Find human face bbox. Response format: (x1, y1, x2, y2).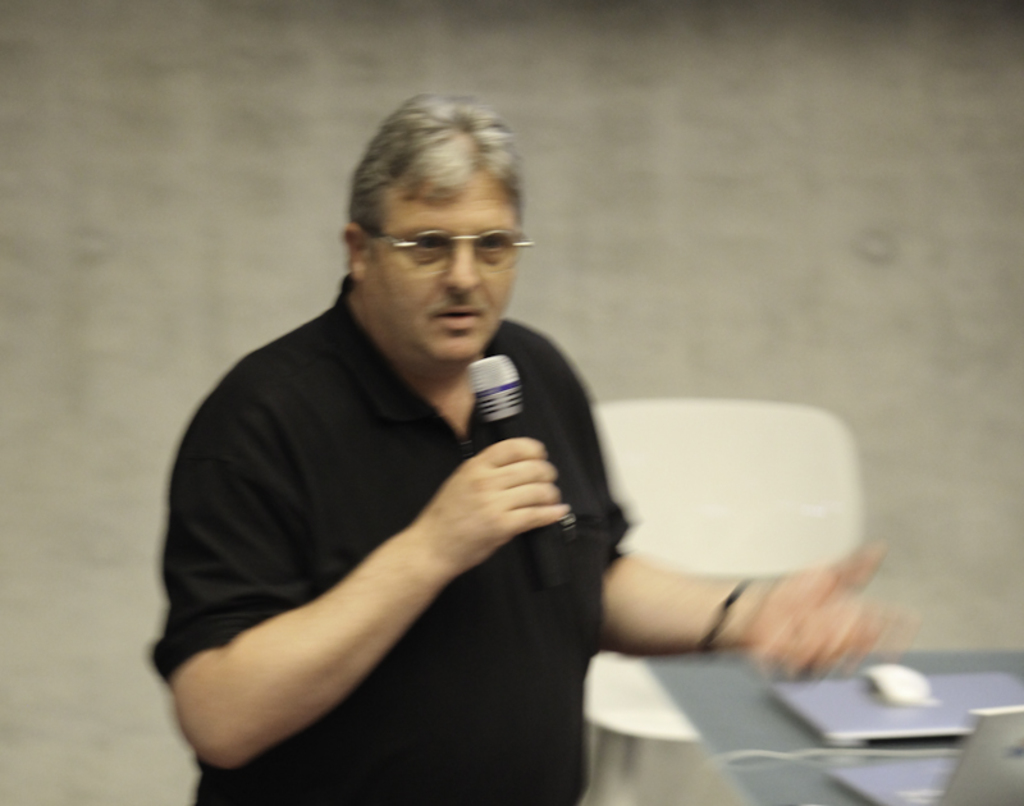
(365, 173, 524, 377).
